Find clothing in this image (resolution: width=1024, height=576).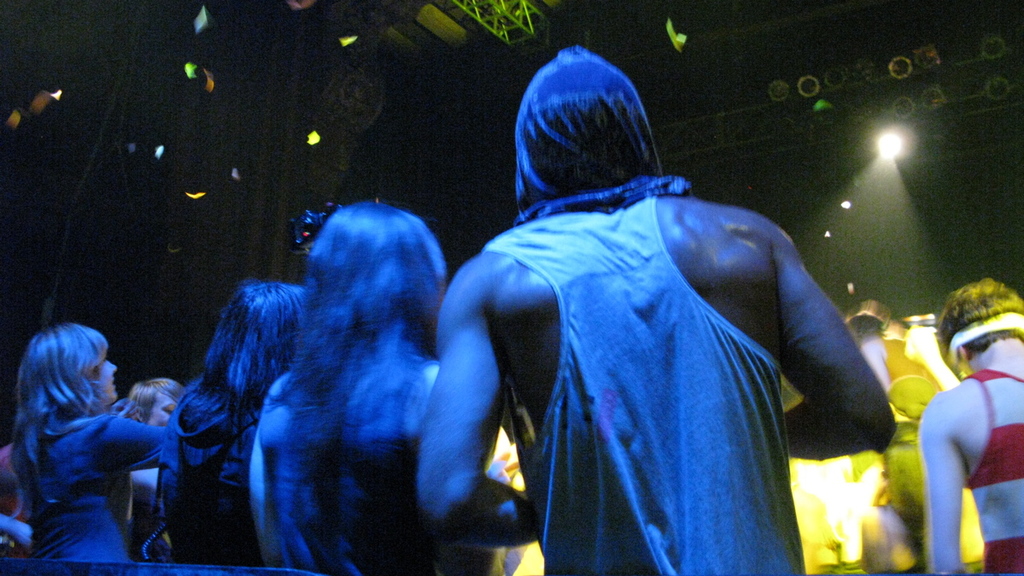
BBox(14, 410, 178, 562).
